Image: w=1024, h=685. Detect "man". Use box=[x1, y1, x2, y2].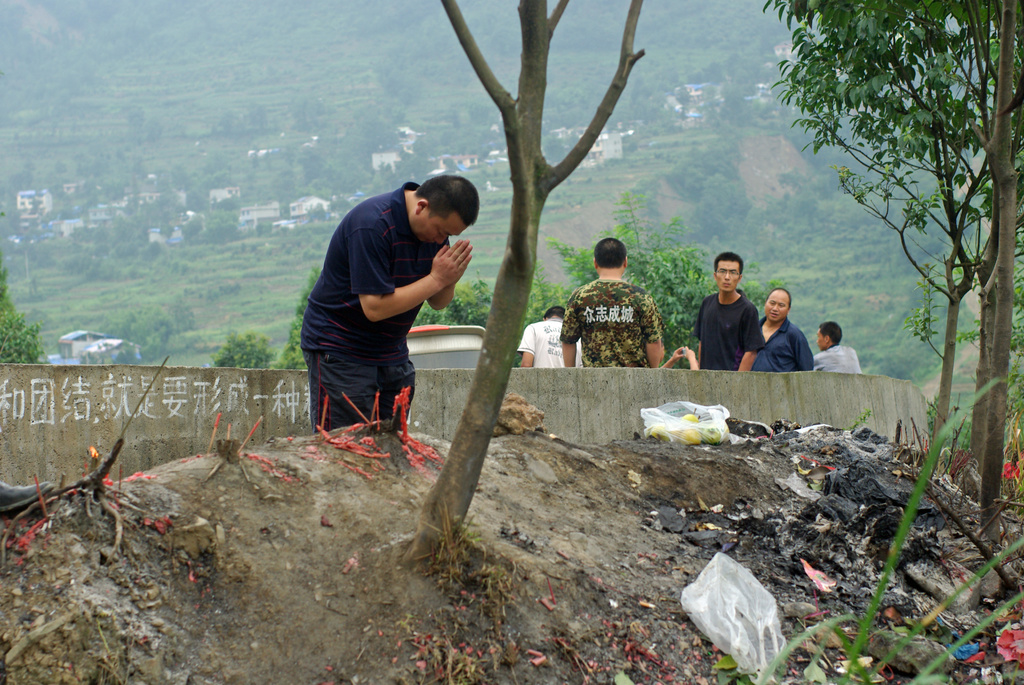
box=[519, 306, 584, 368].
